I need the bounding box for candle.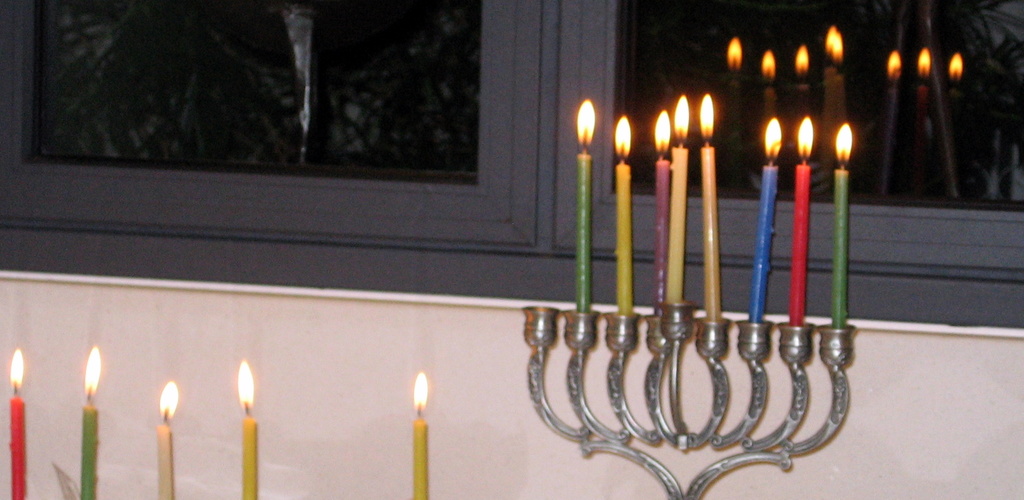
Here it is: left=652, top=109, right=669, bottom=298.
